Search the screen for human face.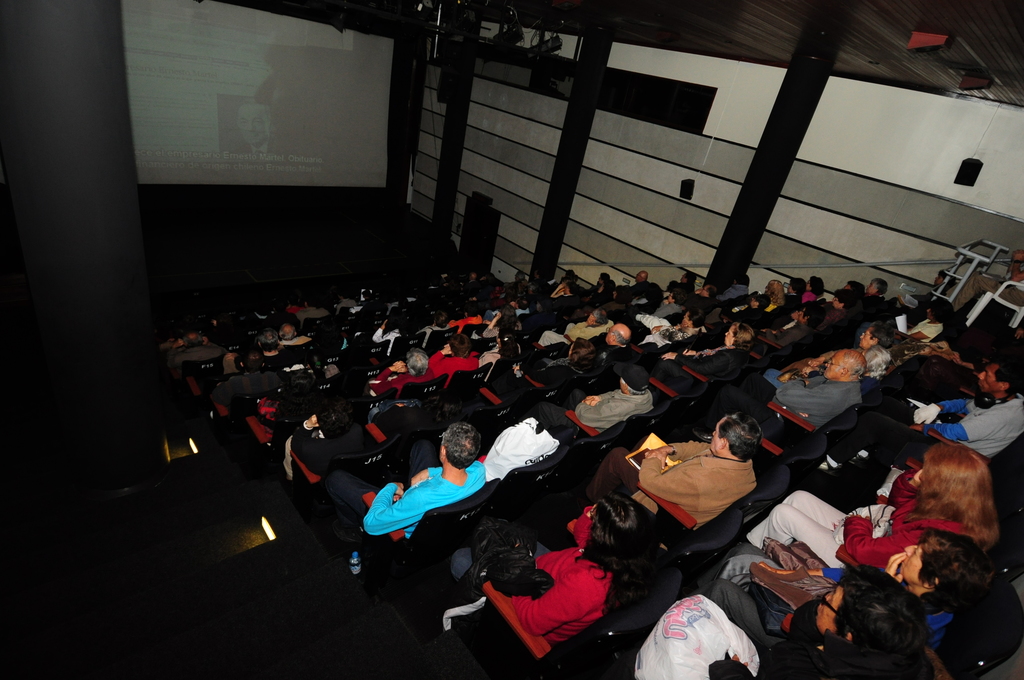
Found at bbox=[823, 350, 843, 378].
